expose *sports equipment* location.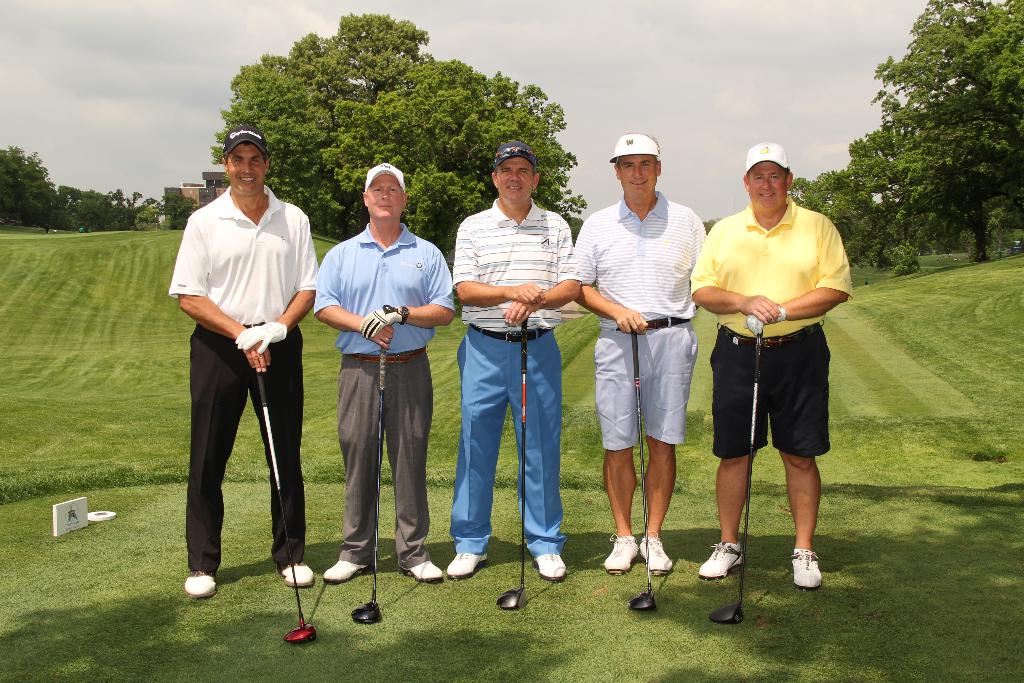
Exposed at box(350, 353, 387, 624).
